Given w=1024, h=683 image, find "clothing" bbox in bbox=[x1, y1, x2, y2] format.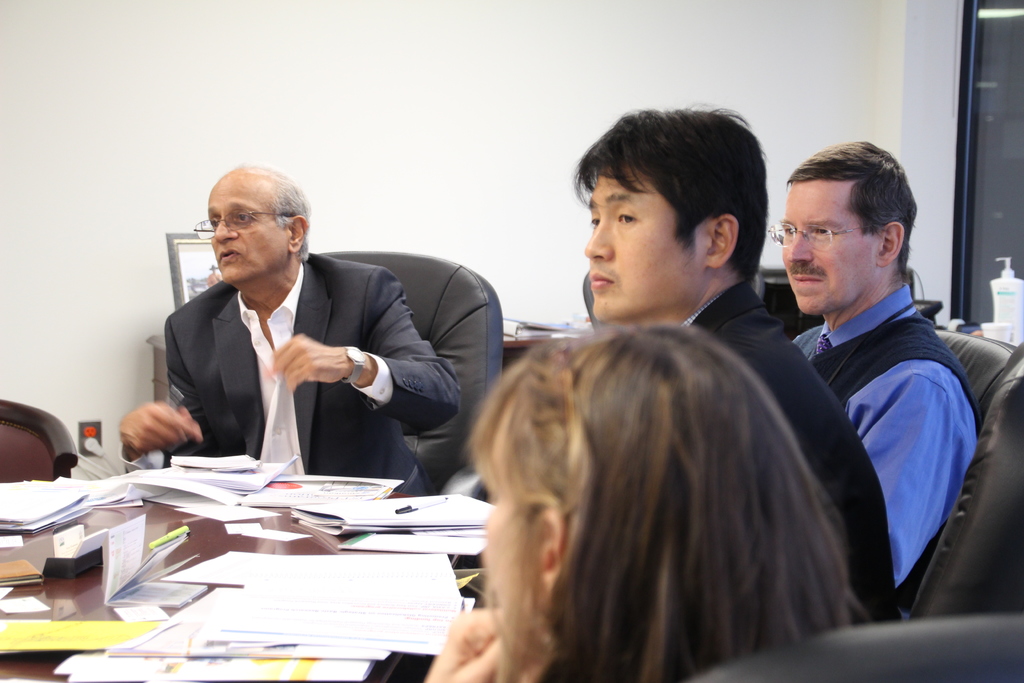
bbox=[671, 275, 911, 623].
